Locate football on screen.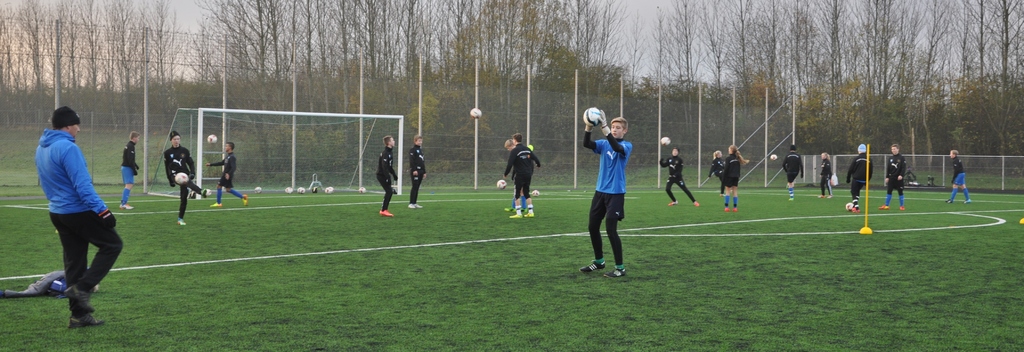
On screen at x1=842 y1=199 x2=859 y2=214.
